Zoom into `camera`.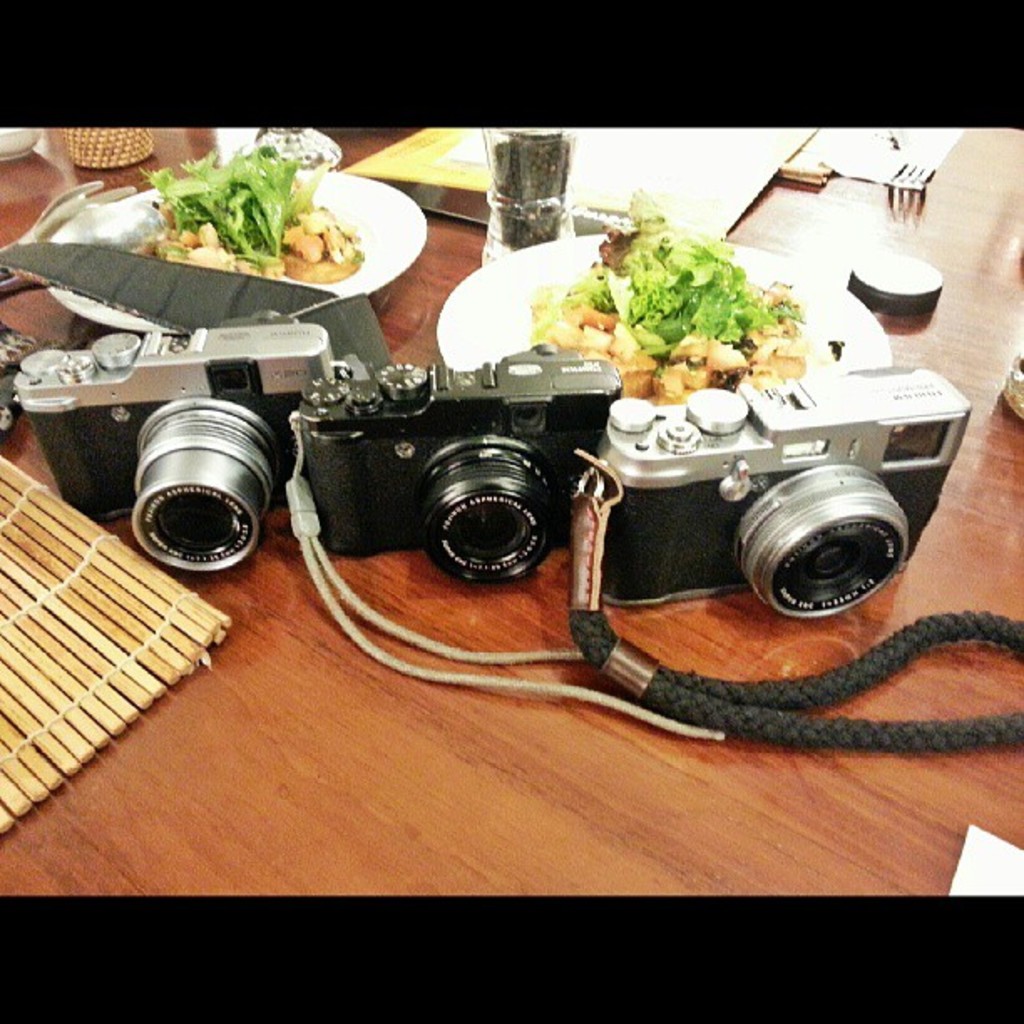
Zoom target: {"x1": 281, "y1": 355, "x2": 614, "y2": 584}.
